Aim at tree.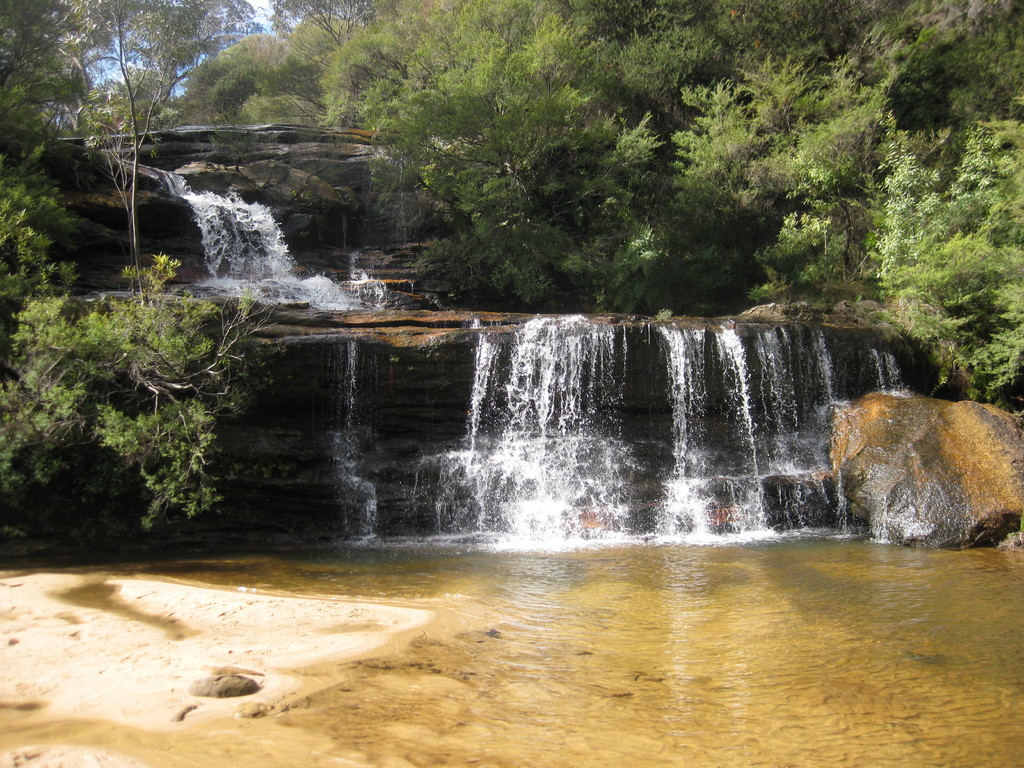
Aimed at <bbox>685, 0, 1017, 409</bbox>.
